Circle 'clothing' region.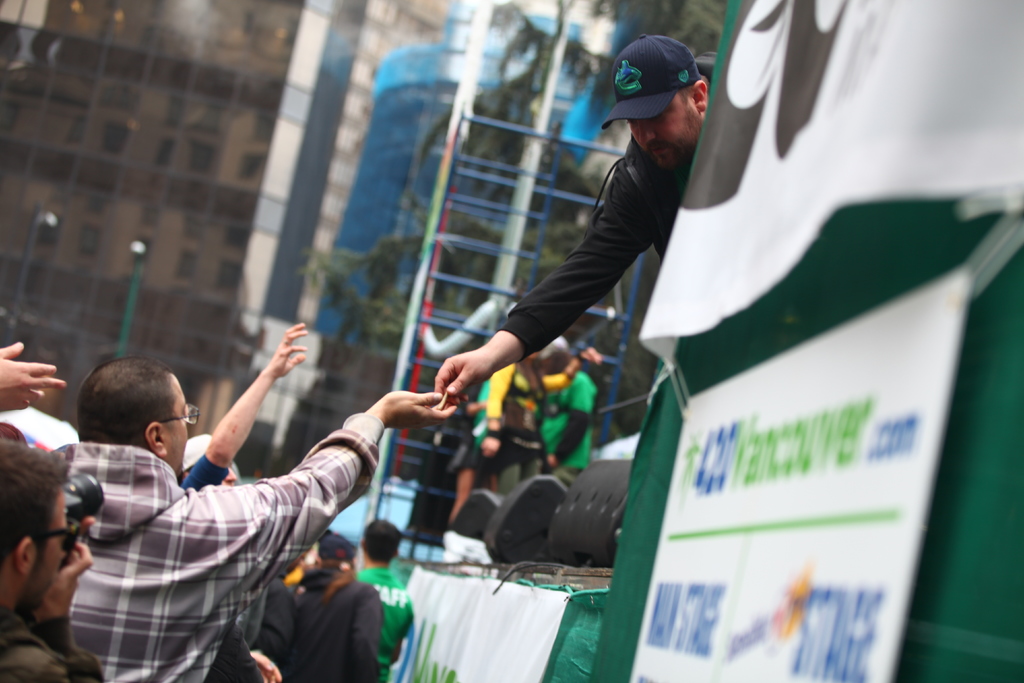
Region: left=46, top=439, right=398, bottom=682.
